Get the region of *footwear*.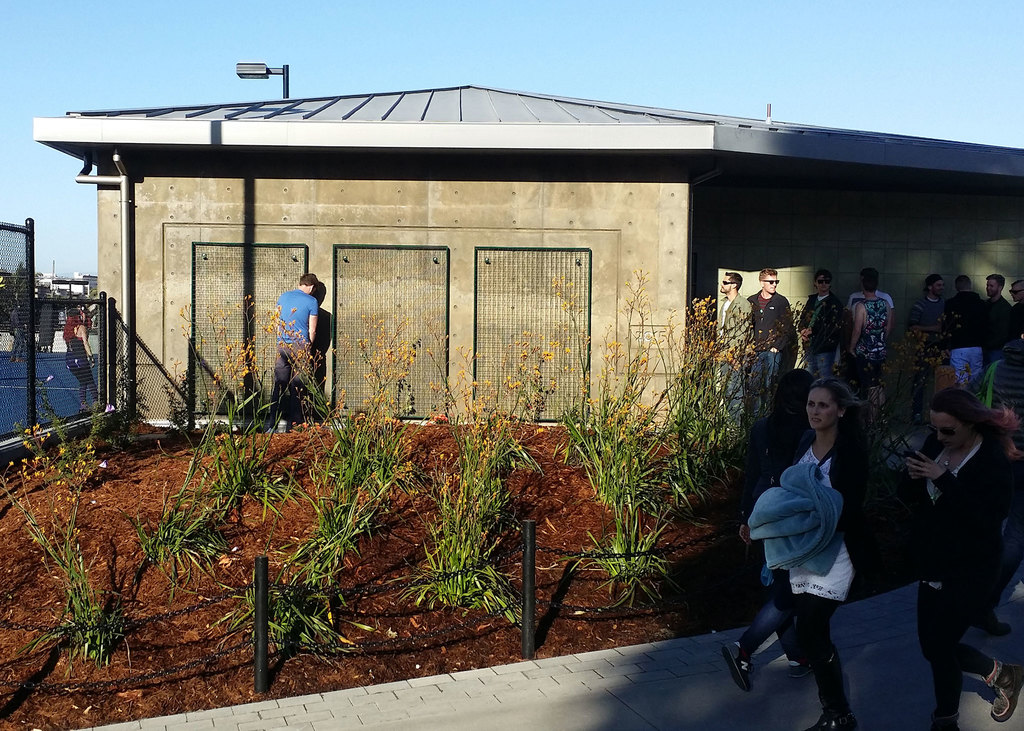
{"left": 721, "top": 640, "right": 753, "bottom": 690}.
